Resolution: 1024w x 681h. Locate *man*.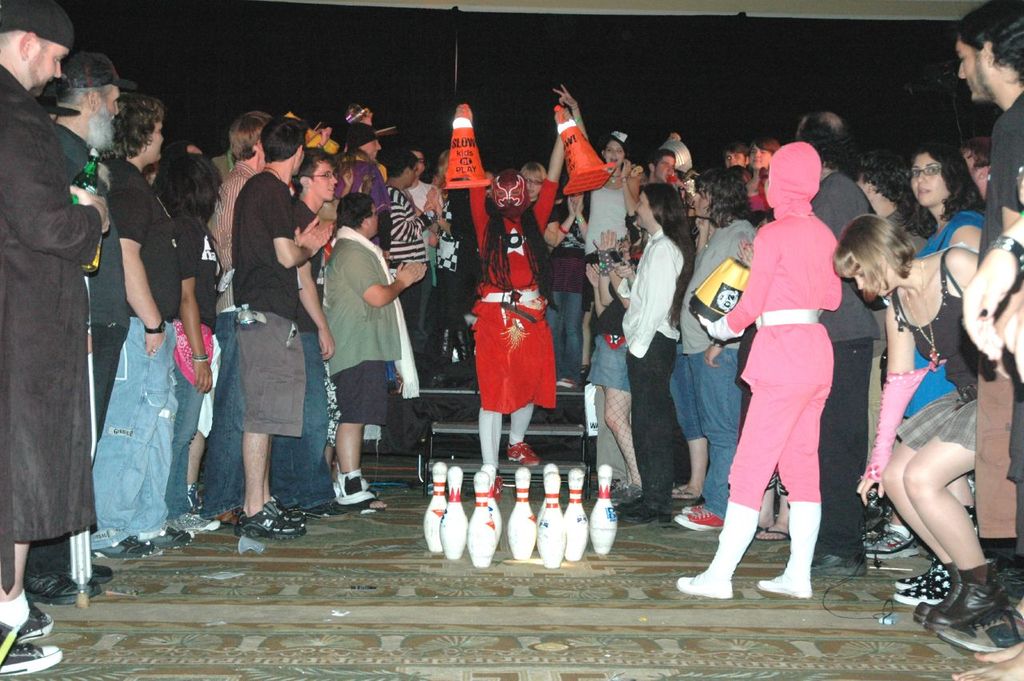
0:0:110:678.
